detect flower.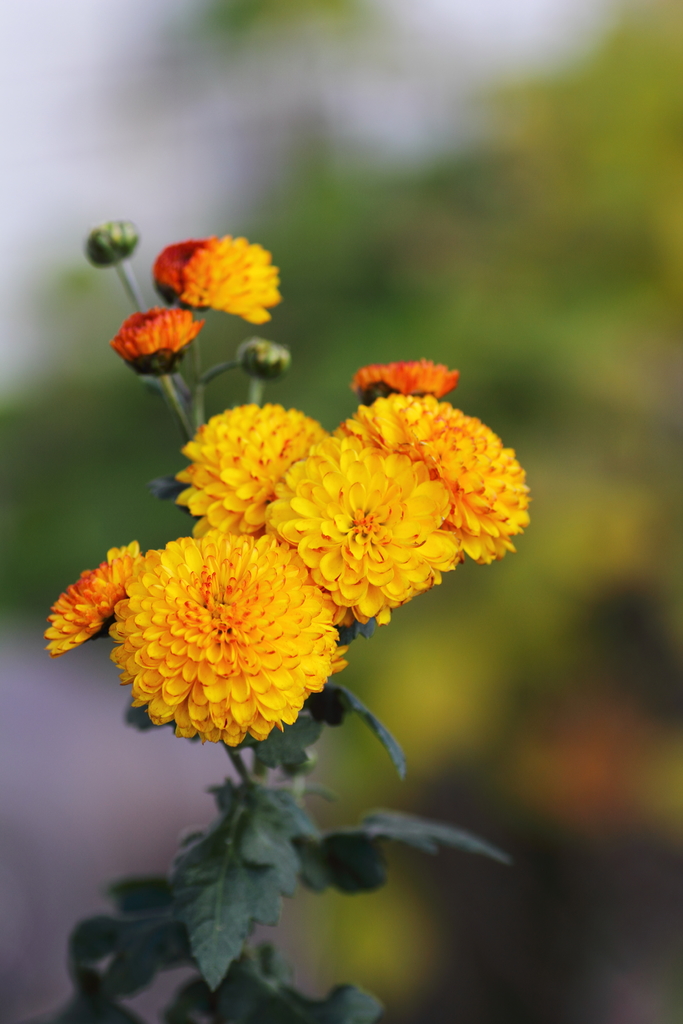
Detected at locate(45, 501, 376, 765).
